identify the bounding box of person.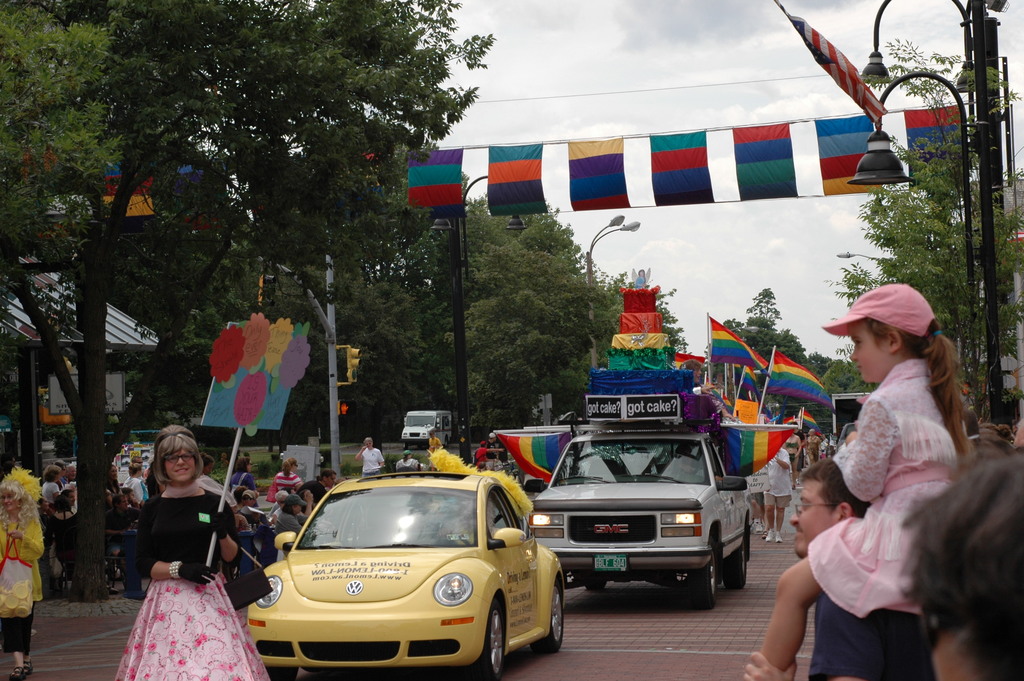
BBox(891, 451, 1023, 680).
